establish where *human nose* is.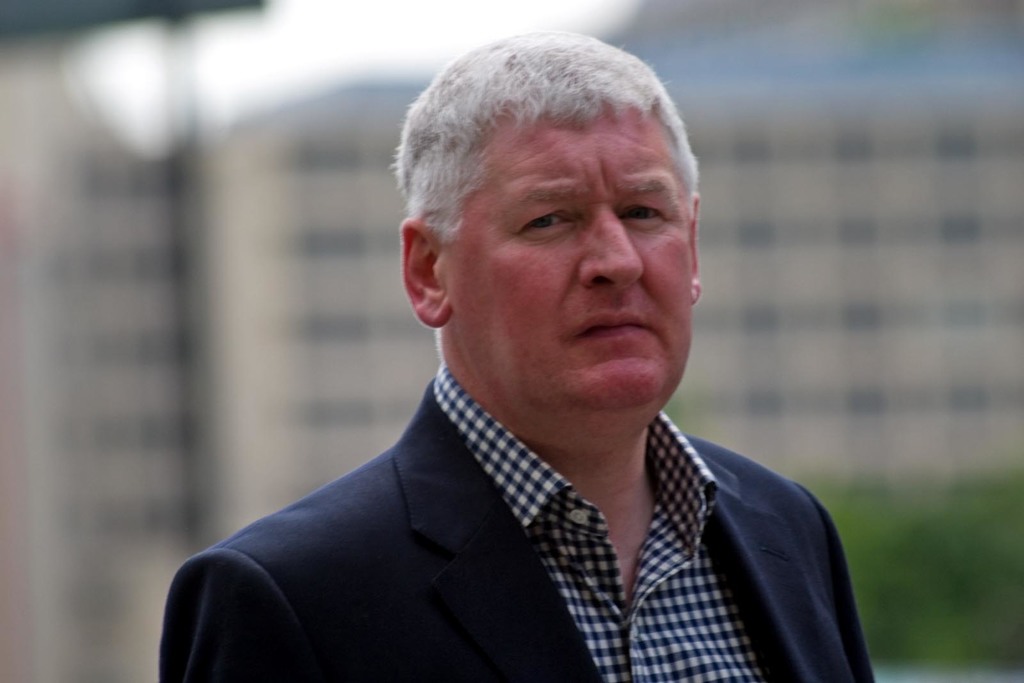
Established at locate(576, 207, 646, 291).
